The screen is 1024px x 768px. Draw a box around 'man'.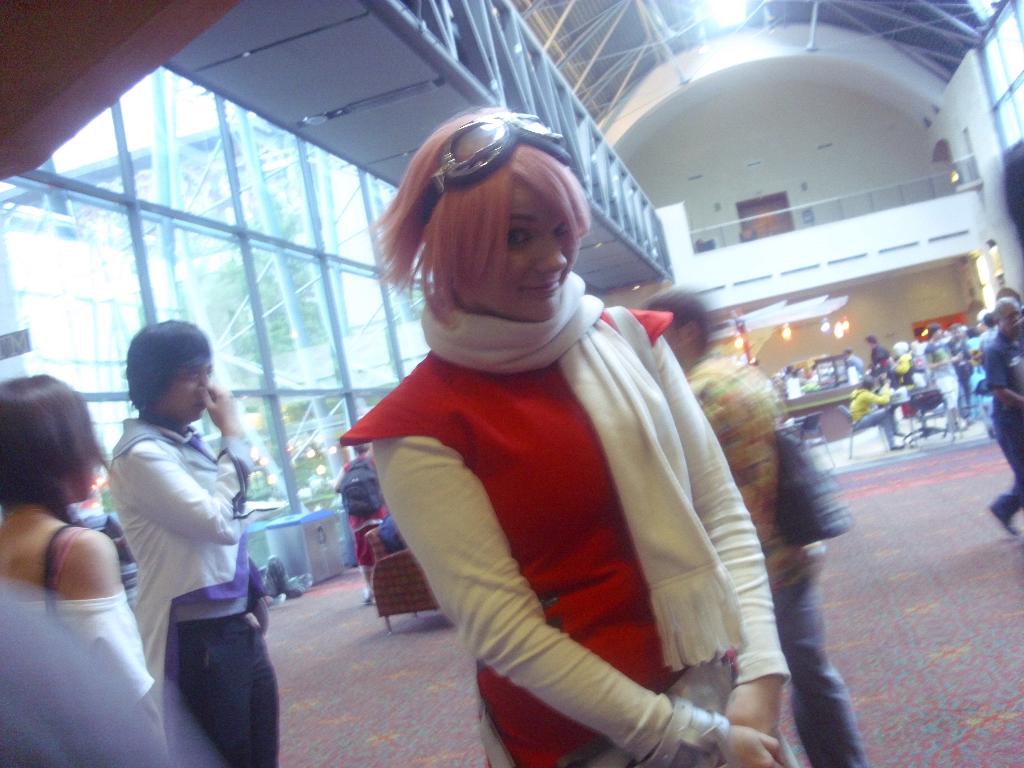
<box>988,294,1023,536</box>.
